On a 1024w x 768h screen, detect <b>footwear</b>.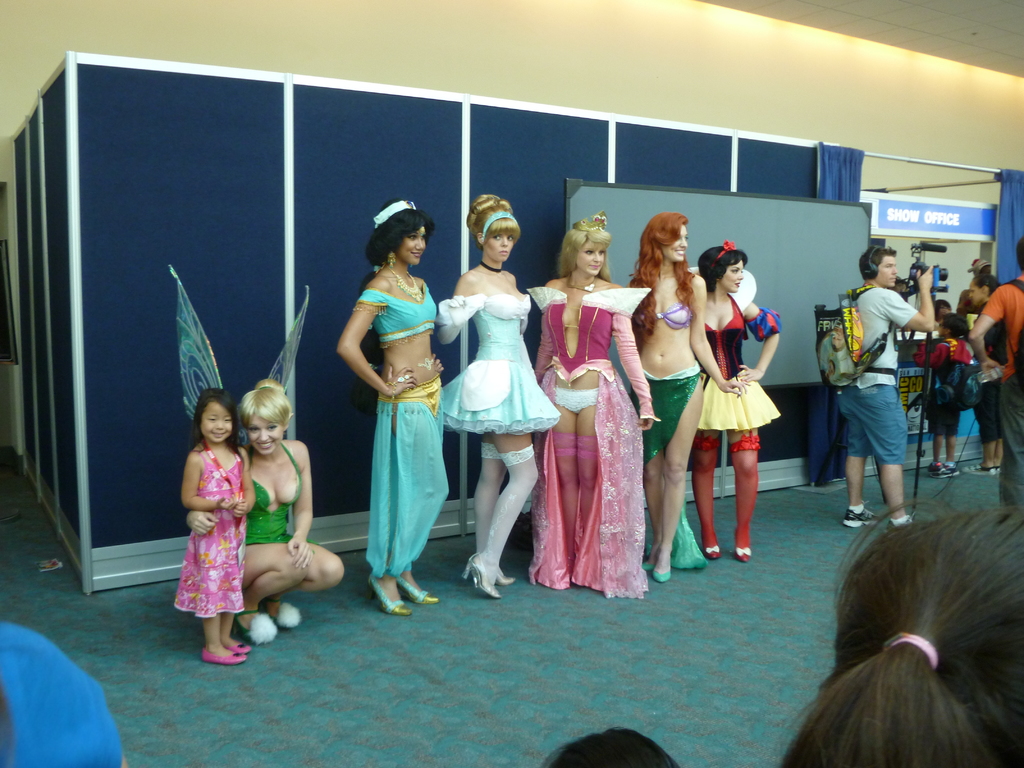
[495, 570, 518, 584].
